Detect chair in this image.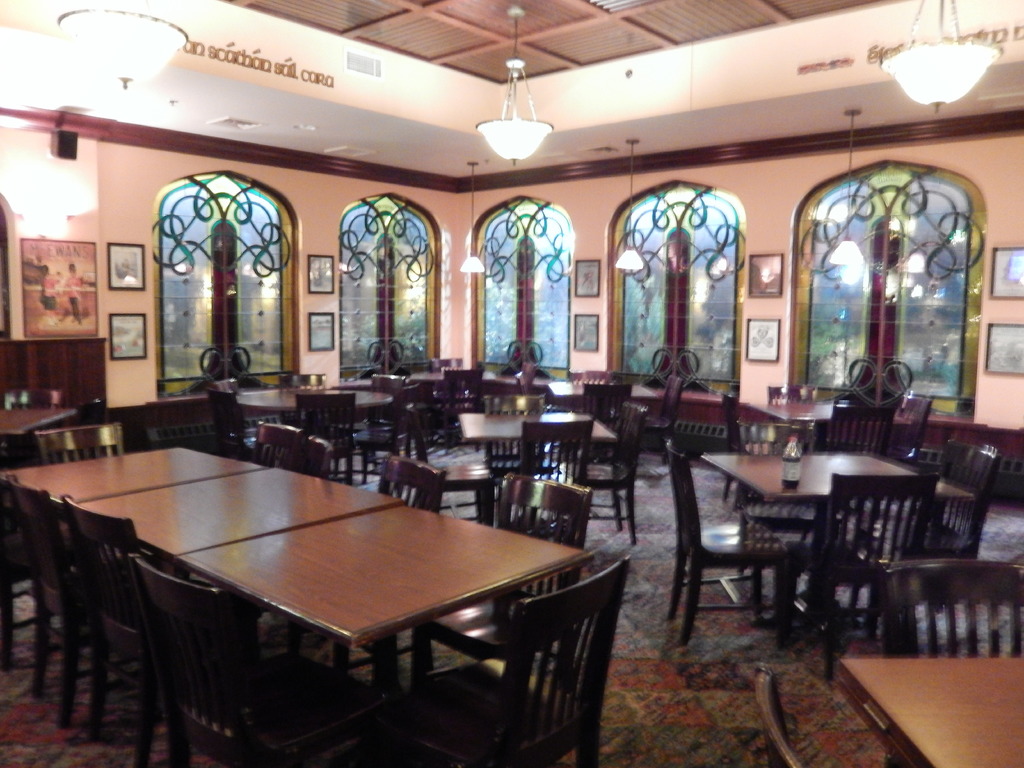
Detection: (left=117, top=549, right=388, bottom=767).
